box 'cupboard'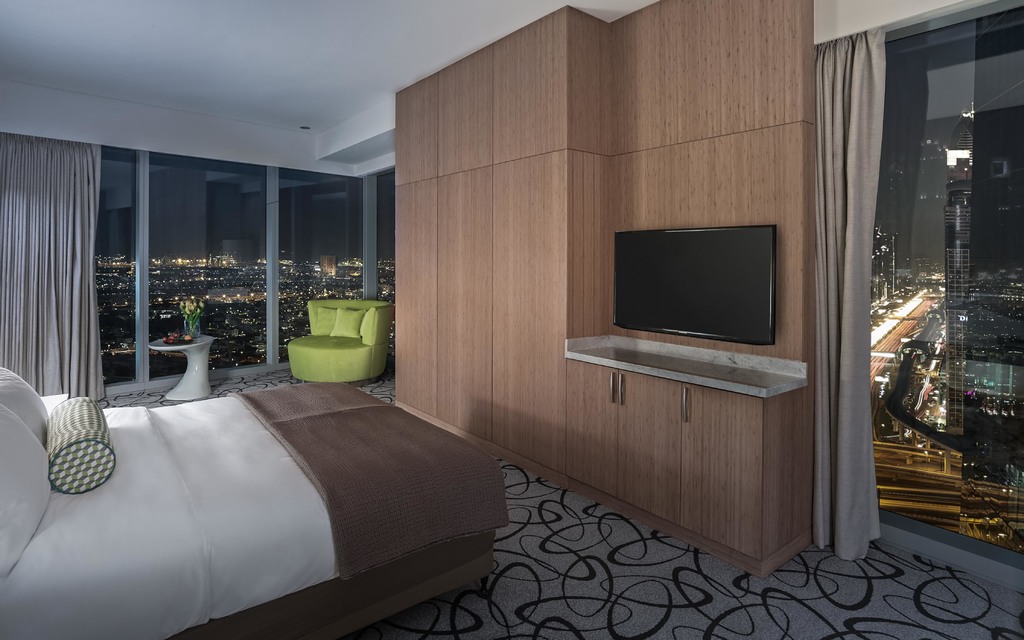
<region>392, 4, 810, 577</region>
